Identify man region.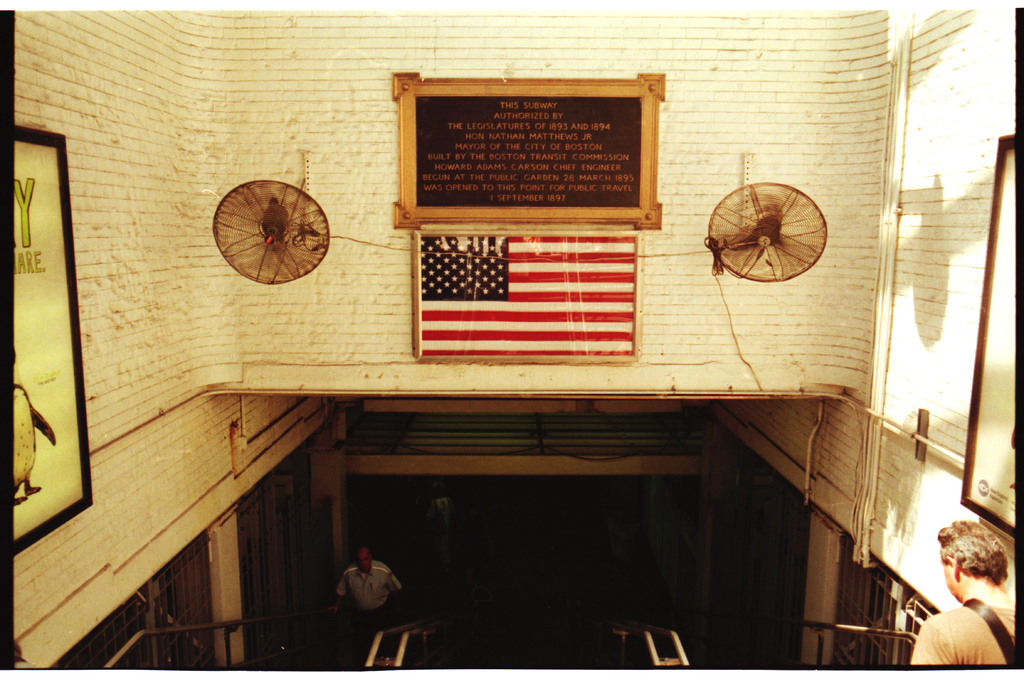
Region: box=[326, 547, 405, 660].
